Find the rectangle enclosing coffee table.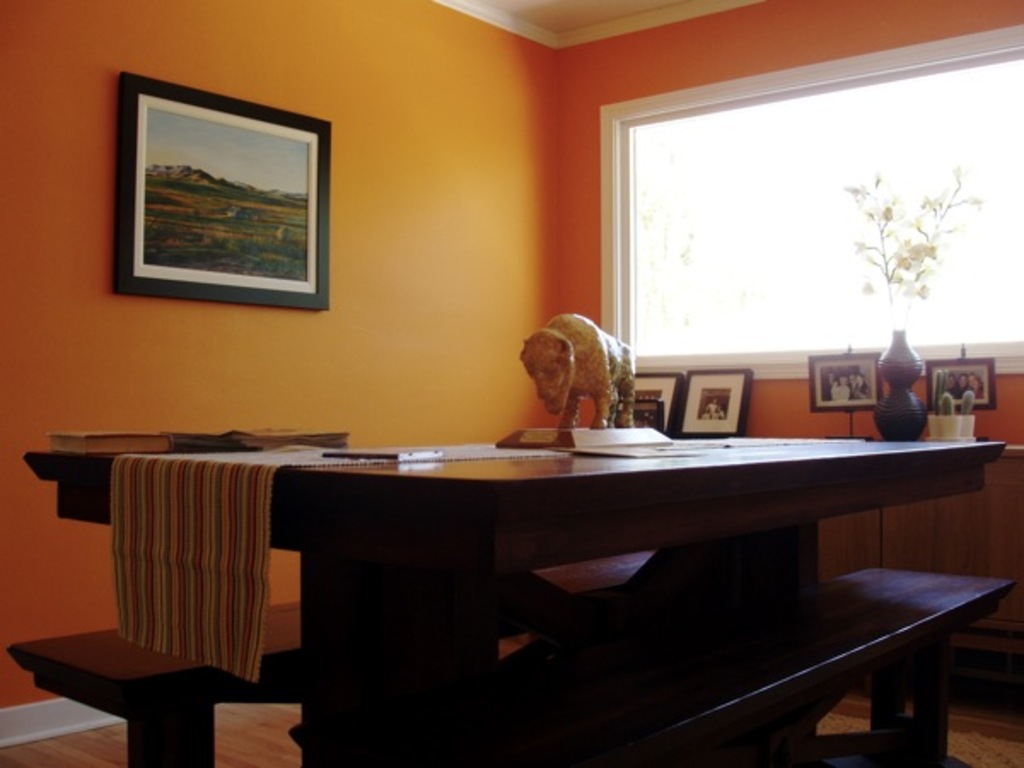
box(116, 420, 997, 703).
